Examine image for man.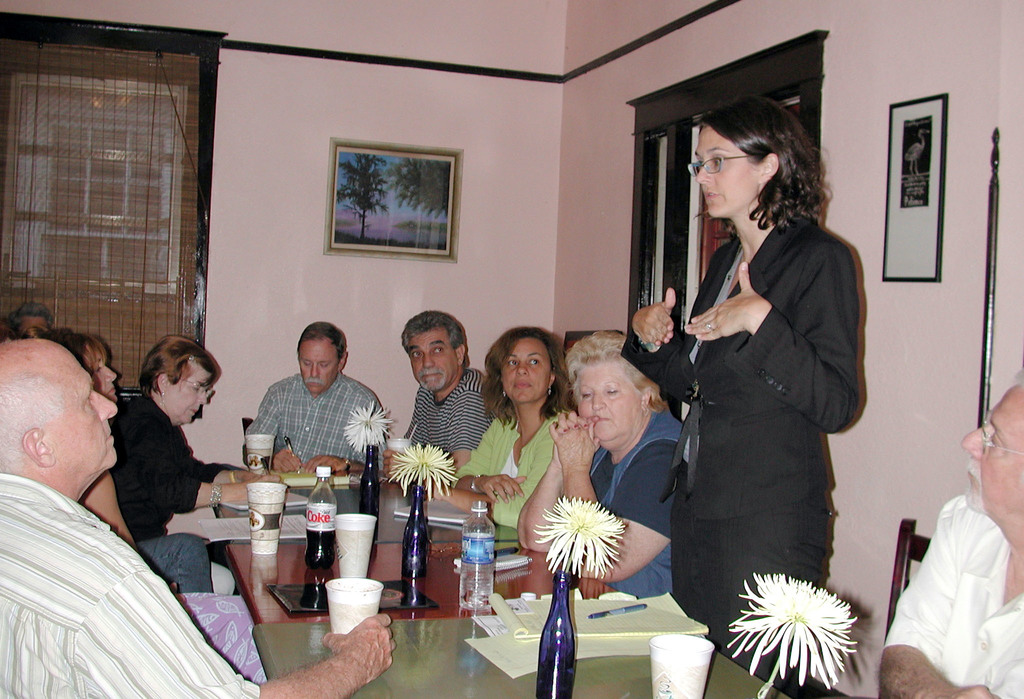
Examination result: {"left": 243, "top": 323, "right": 392, "bottom": 474}.
